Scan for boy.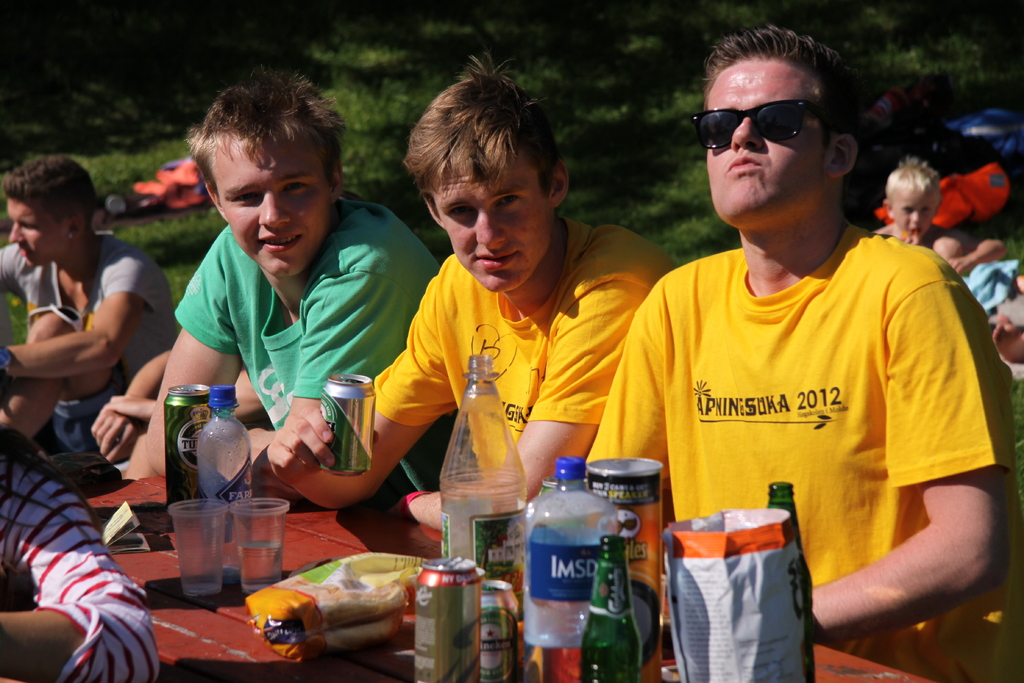
Scan result: [145,72,439,499].
